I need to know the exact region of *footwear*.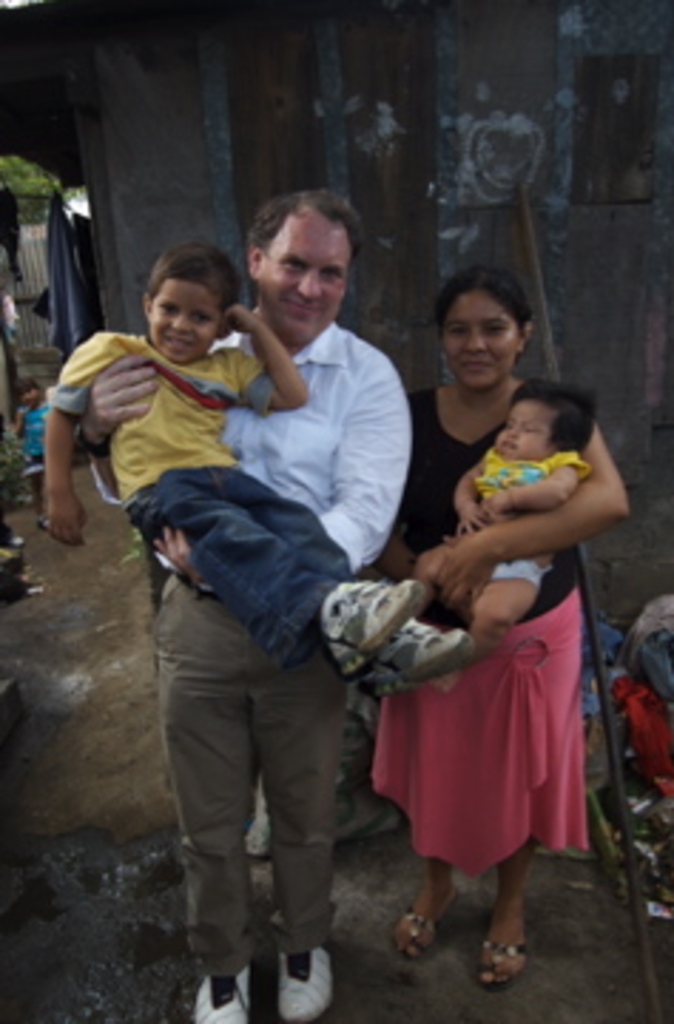
Region: l=367, t=620, r=498, b=705.
